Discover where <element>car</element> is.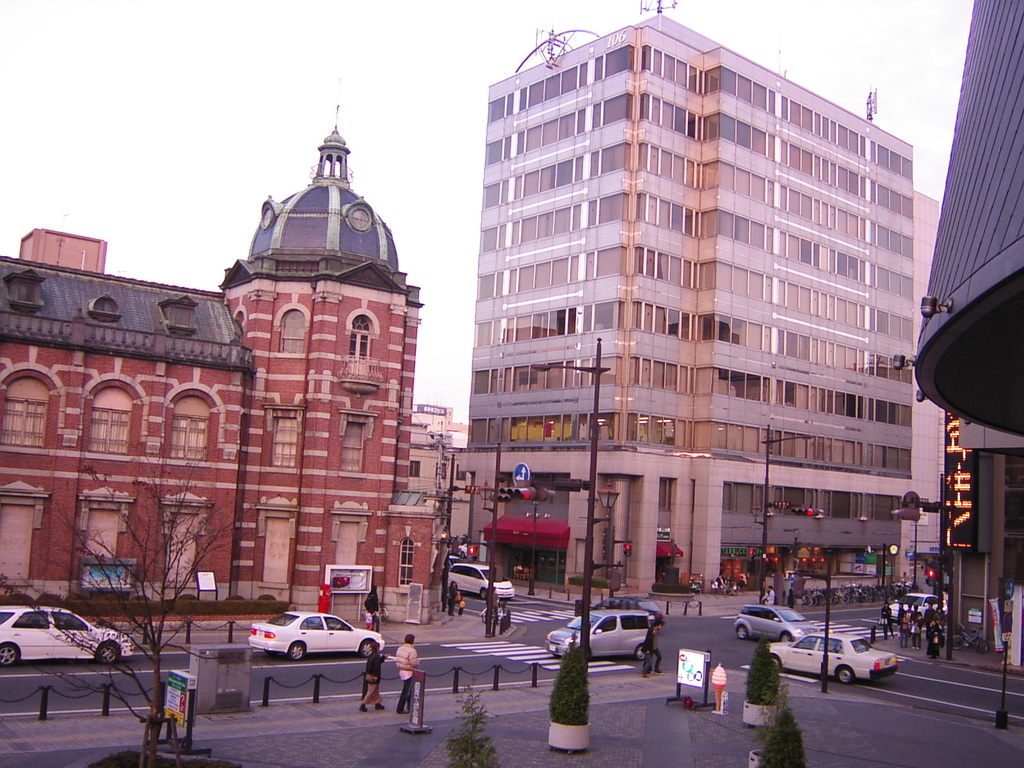
Discovered at select_region(890, 591, 947, 622).
